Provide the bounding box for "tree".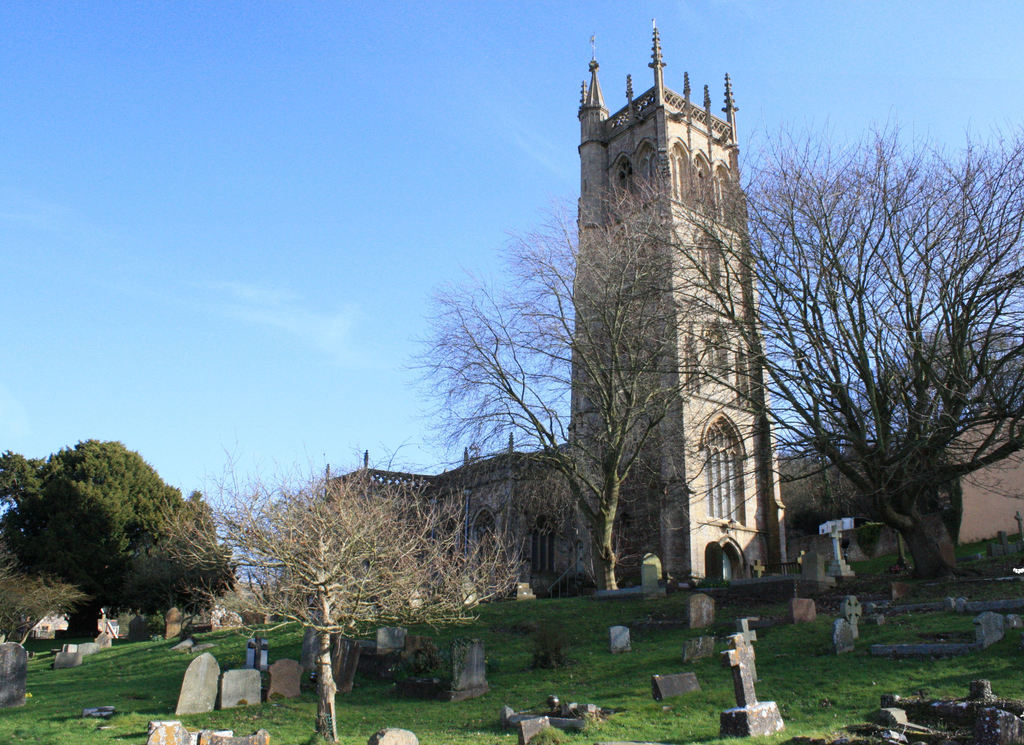
[left=0, top=453, right=66, bottom=584].
